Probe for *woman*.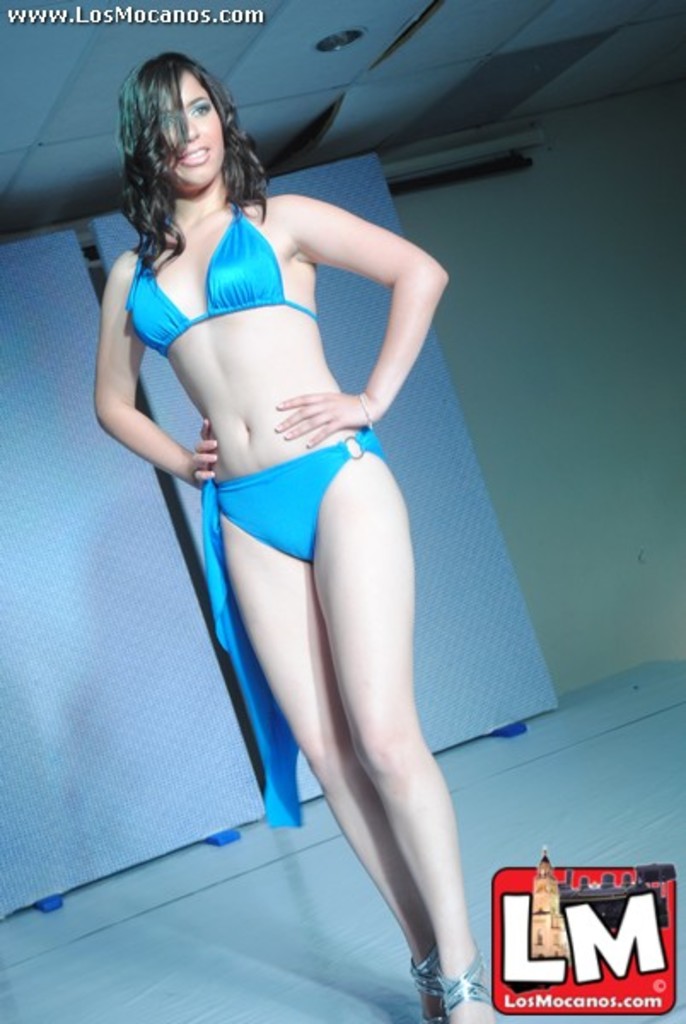
Probe result: 63, 58, 520, 922.
